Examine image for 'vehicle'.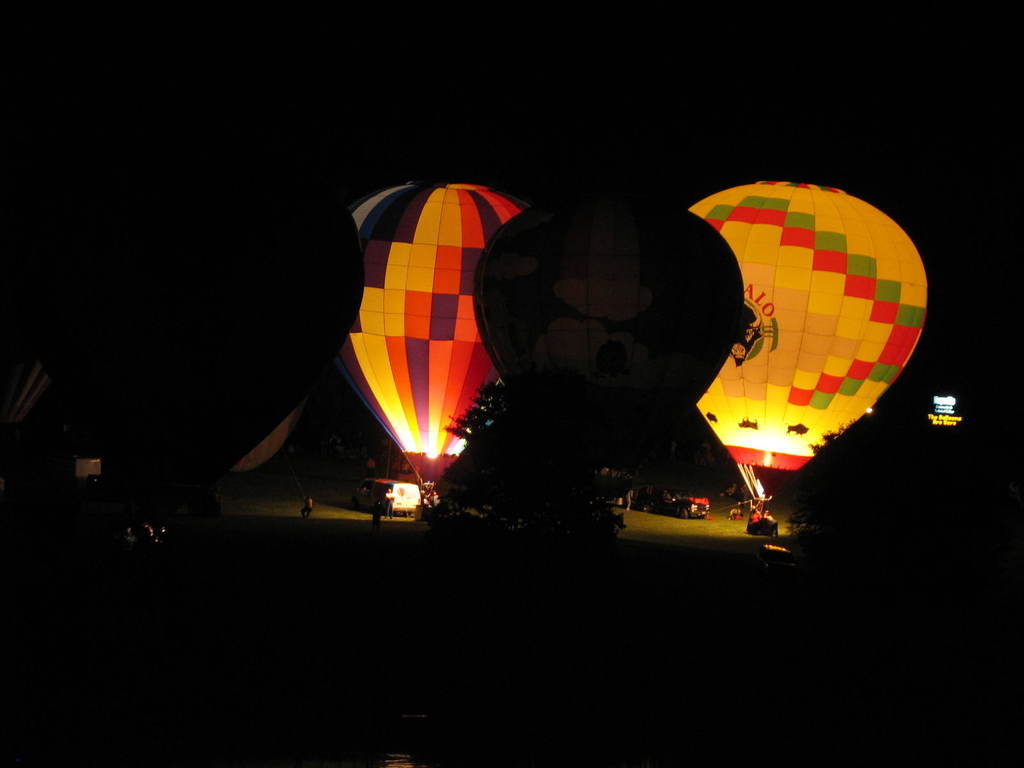
Examination result: bbox=[685, 180, 925, 536].
